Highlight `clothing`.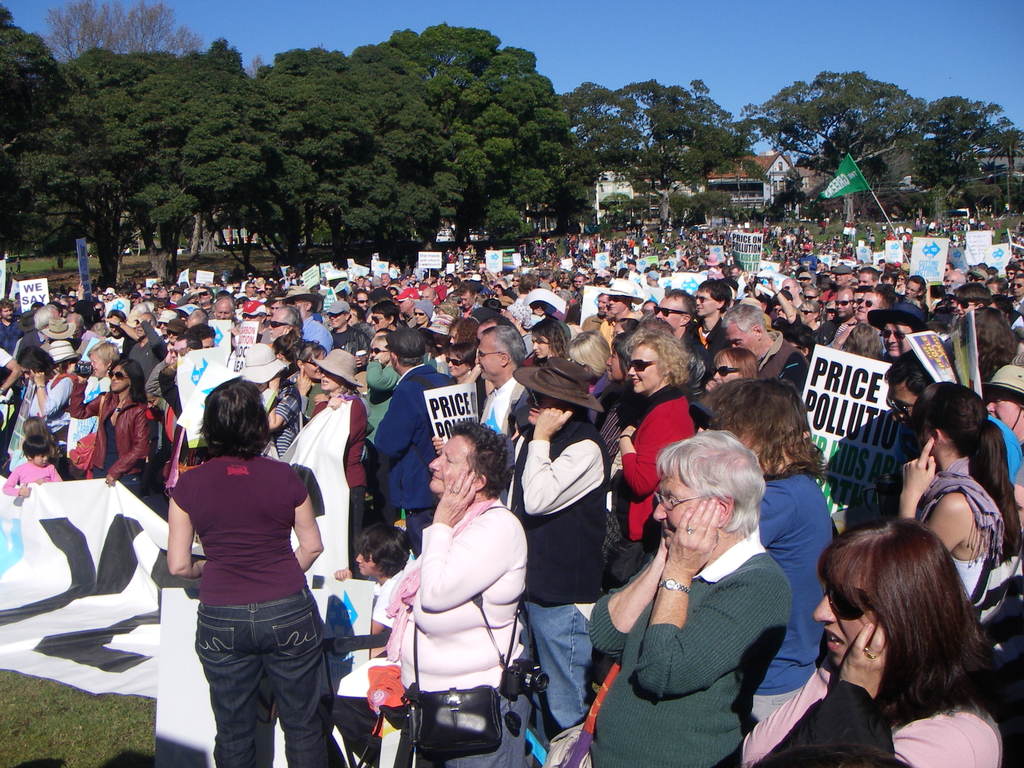
Highlighted region: (left=24, top=373, right=81, bottom=463).
